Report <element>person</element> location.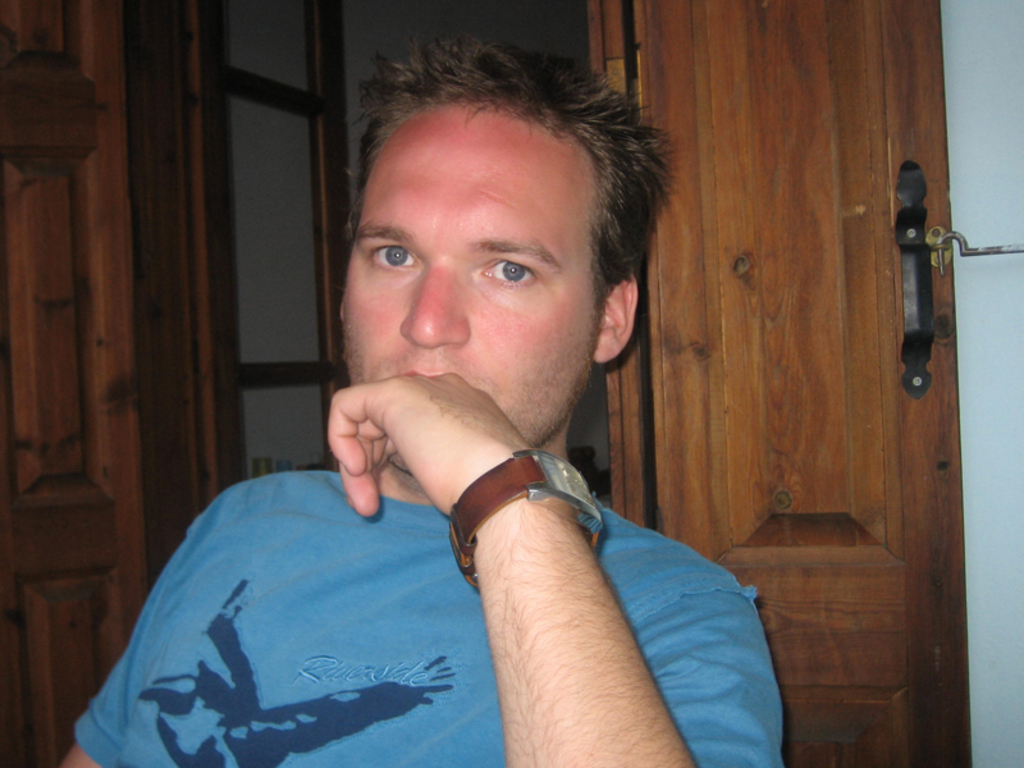
Report: [x1=49, y1=26, x2=790, y2=767].
